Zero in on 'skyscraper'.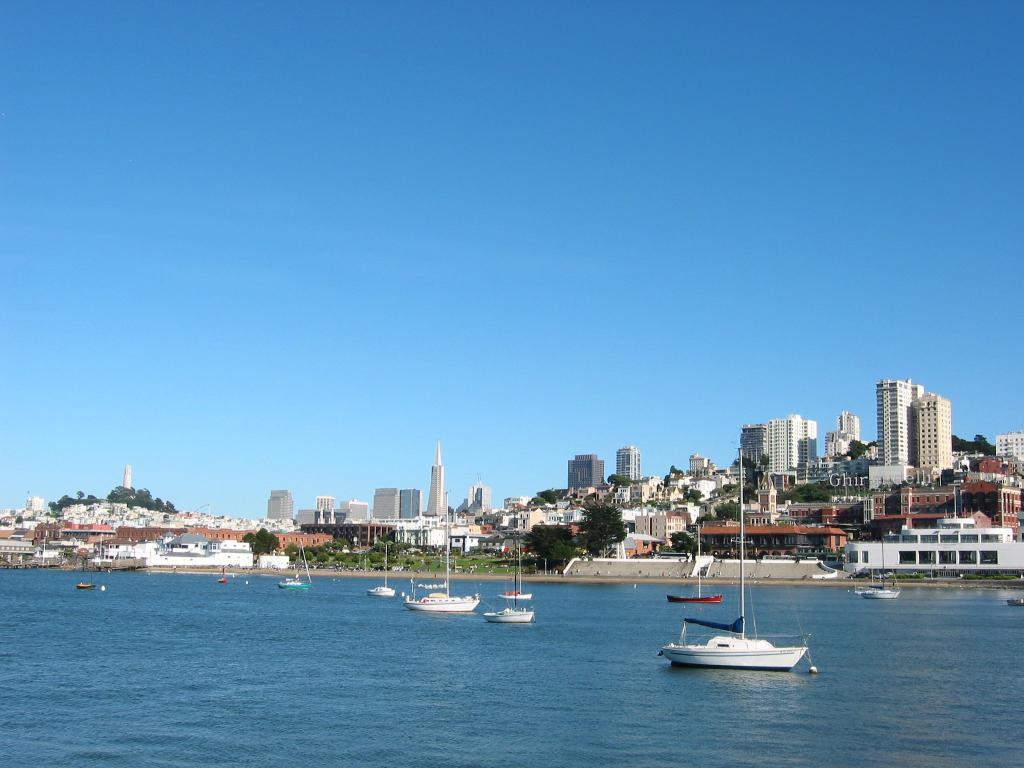
Zeroed in: Rect(566, 448, 608, 493).
